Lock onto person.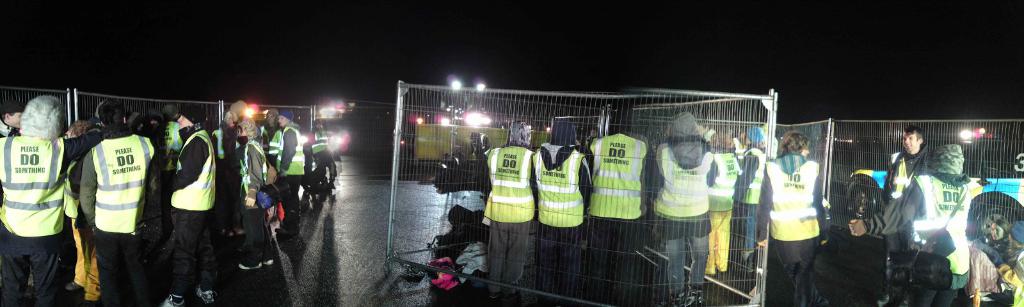
Locked: locate(876, 124, 932, 306).
